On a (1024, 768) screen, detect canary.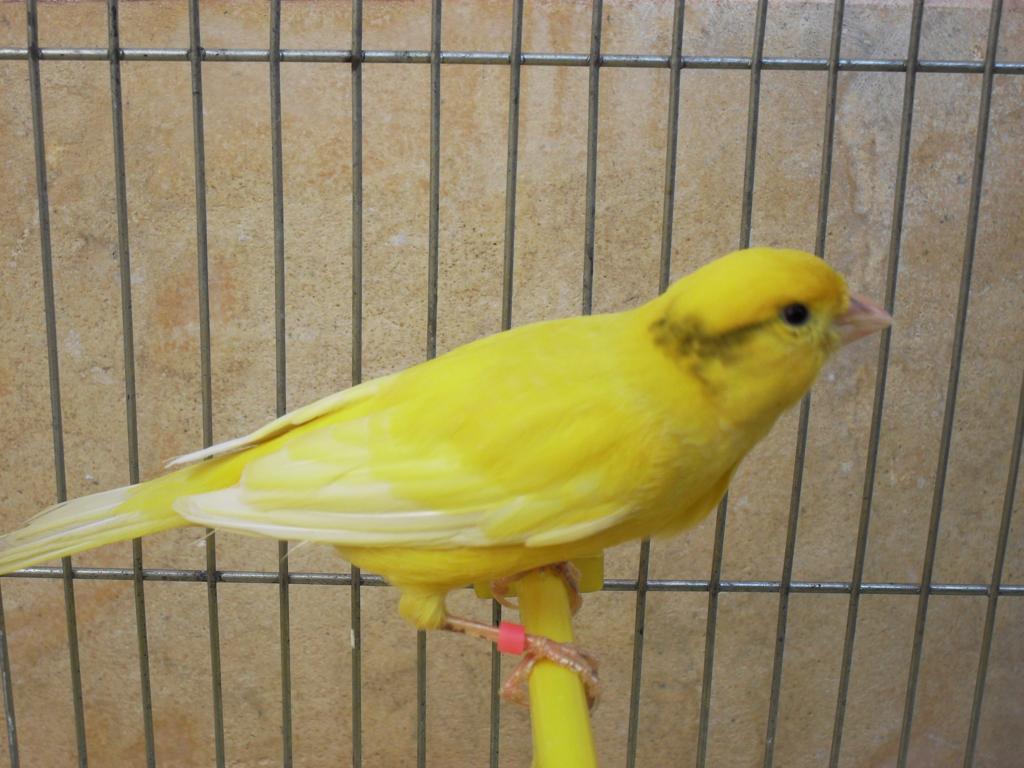
<box>0,241,893,715</box>.
